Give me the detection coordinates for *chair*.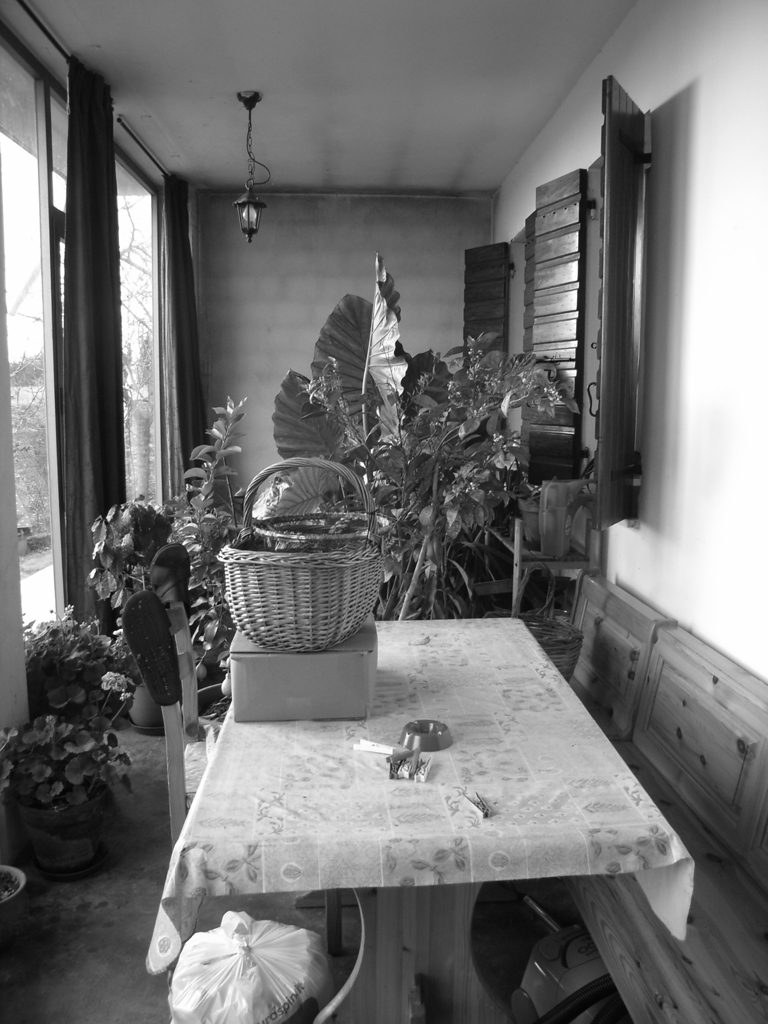
121,548,223,830.
